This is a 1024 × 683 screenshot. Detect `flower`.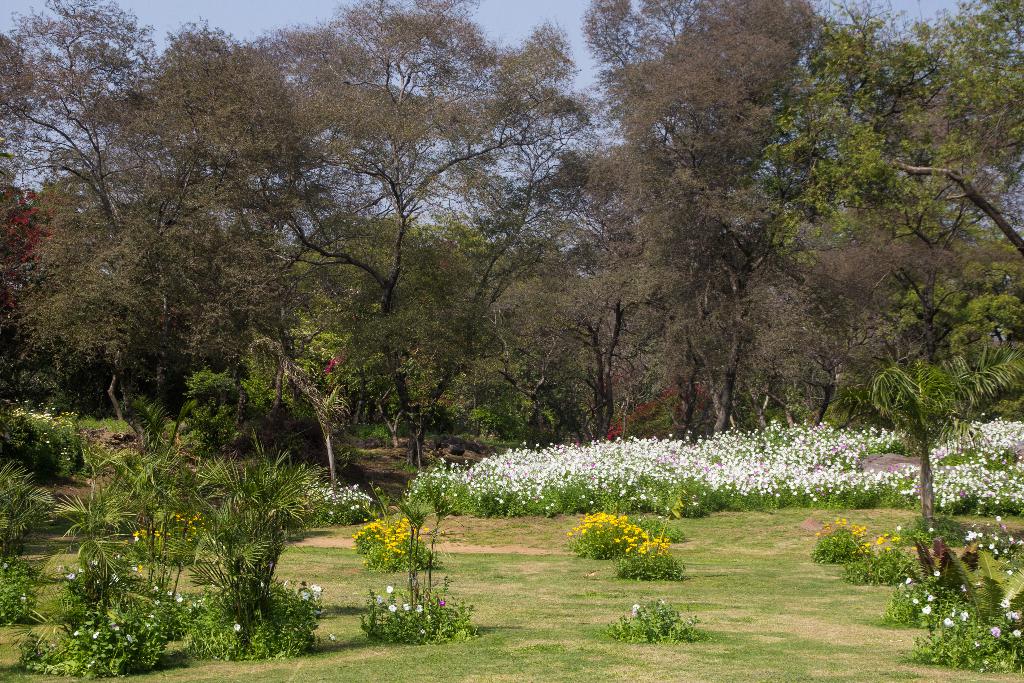
[left=927, top=527, right=932, bottom=535].
